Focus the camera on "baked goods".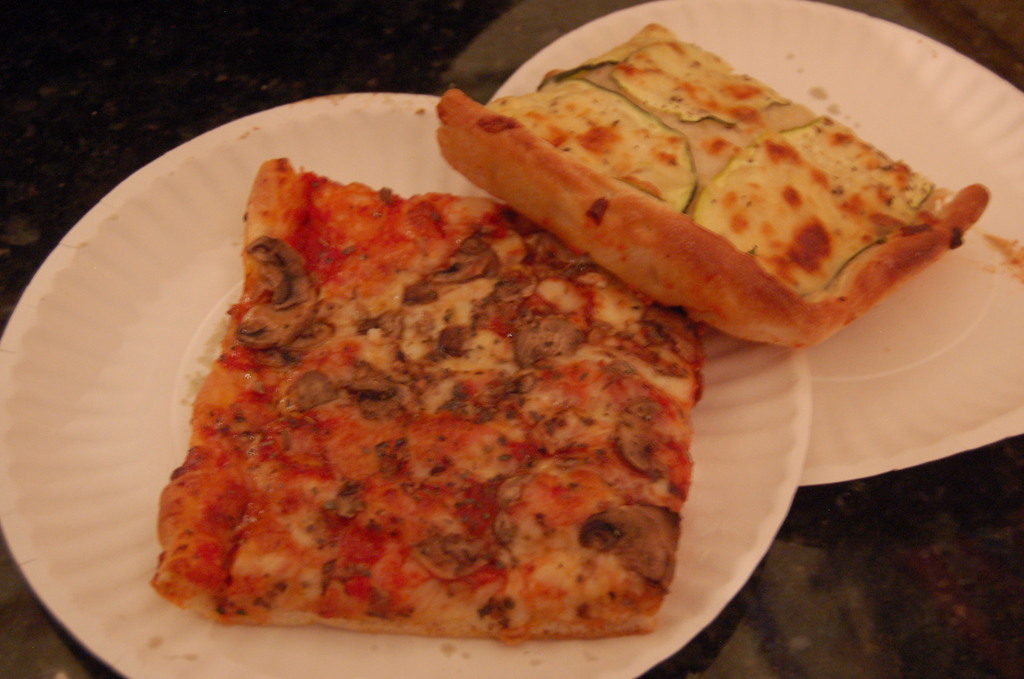
Focus region: [428, 55, 986, 357].
